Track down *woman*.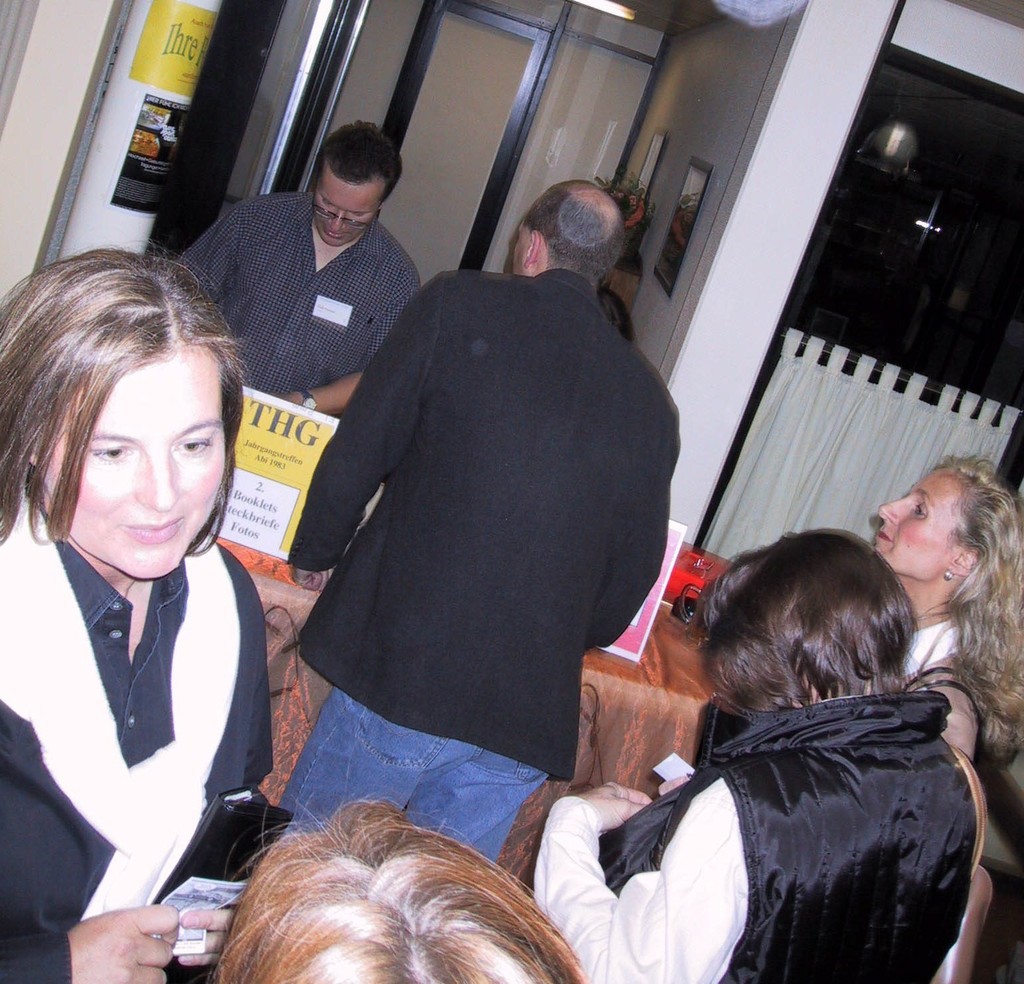
Tracked to <bbox>0, 248, 311, 957</bbox>.
